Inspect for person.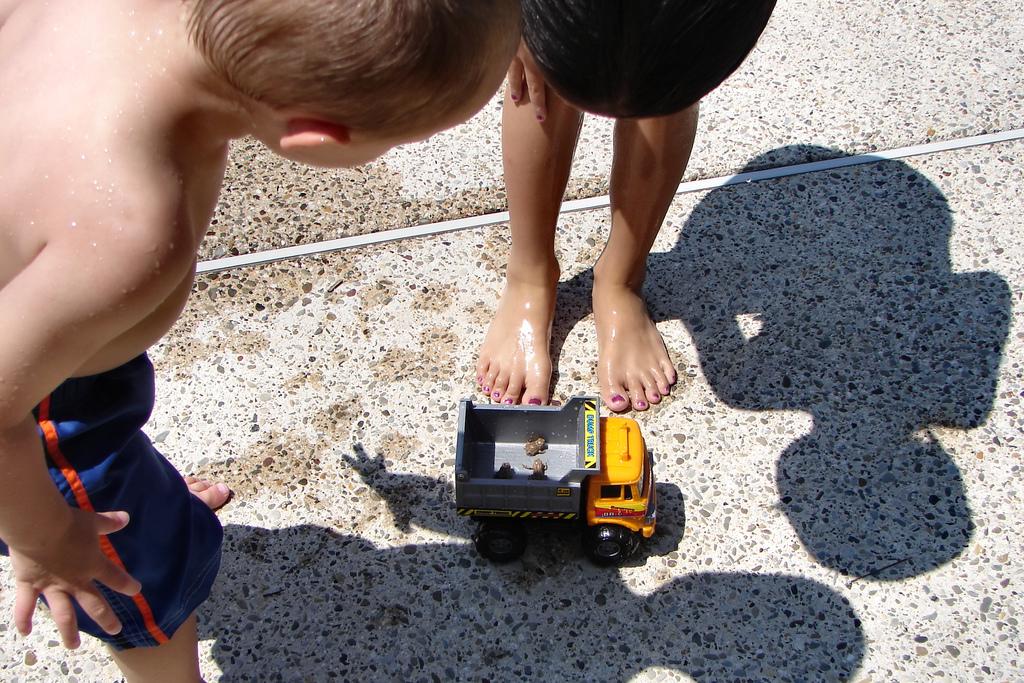
Inspection: [left=0, top=0, right=524, bottom=682].
